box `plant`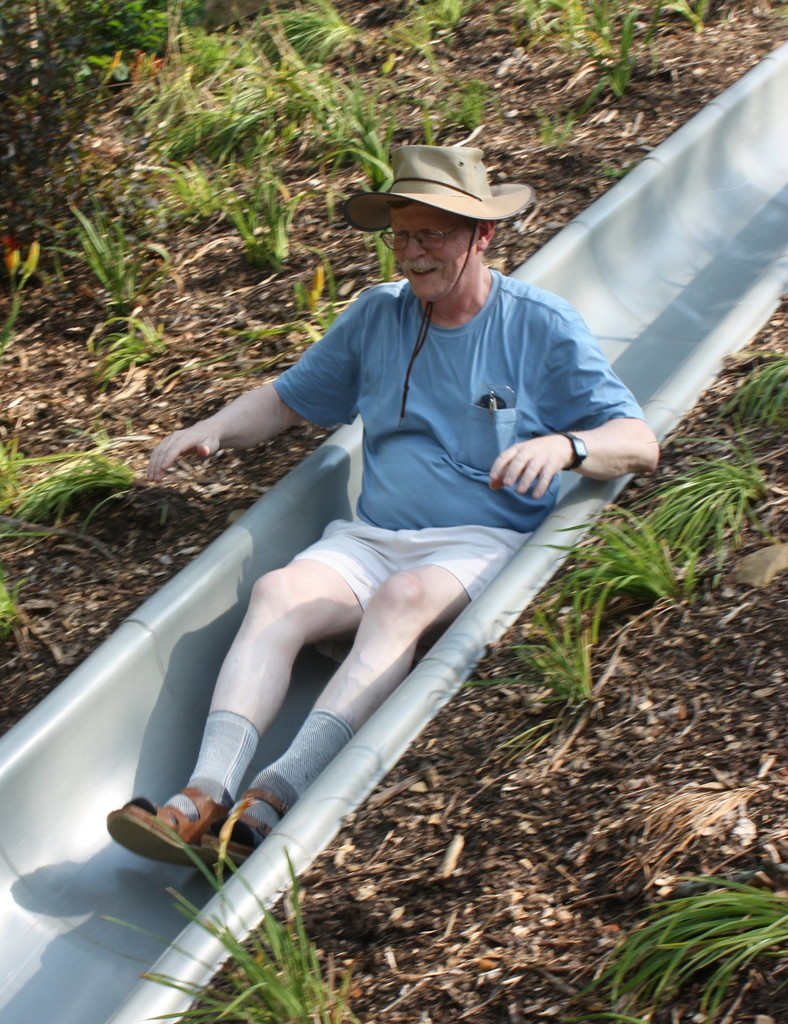
left=0, top=436, right=24, bottom=502
